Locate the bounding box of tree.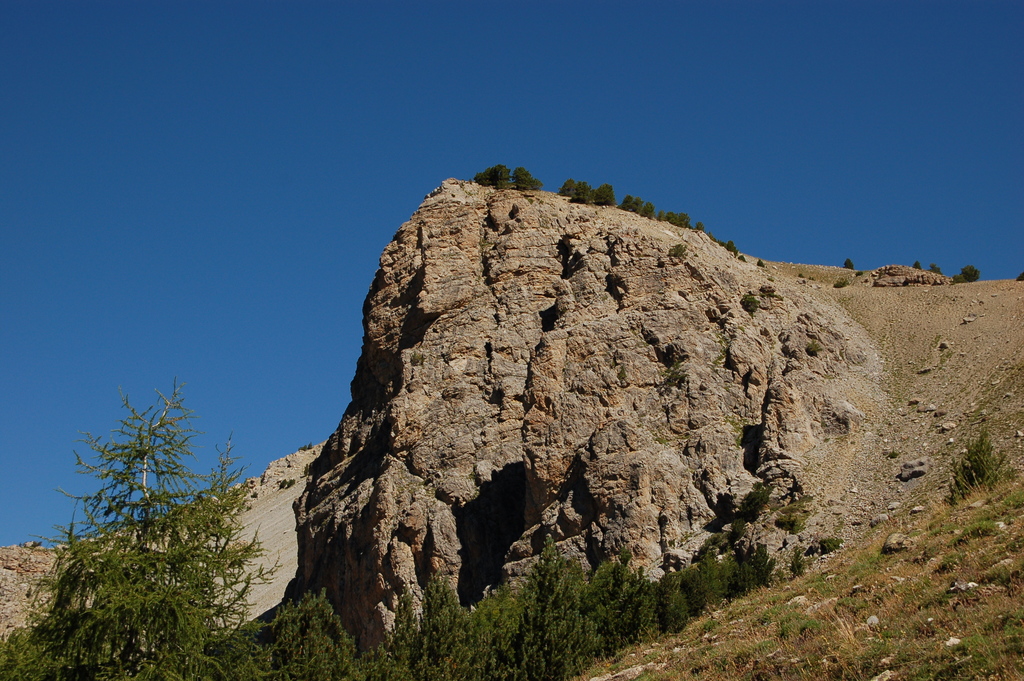
Bounding box: (x1=637, y1=200, x2=646, y2=213).
